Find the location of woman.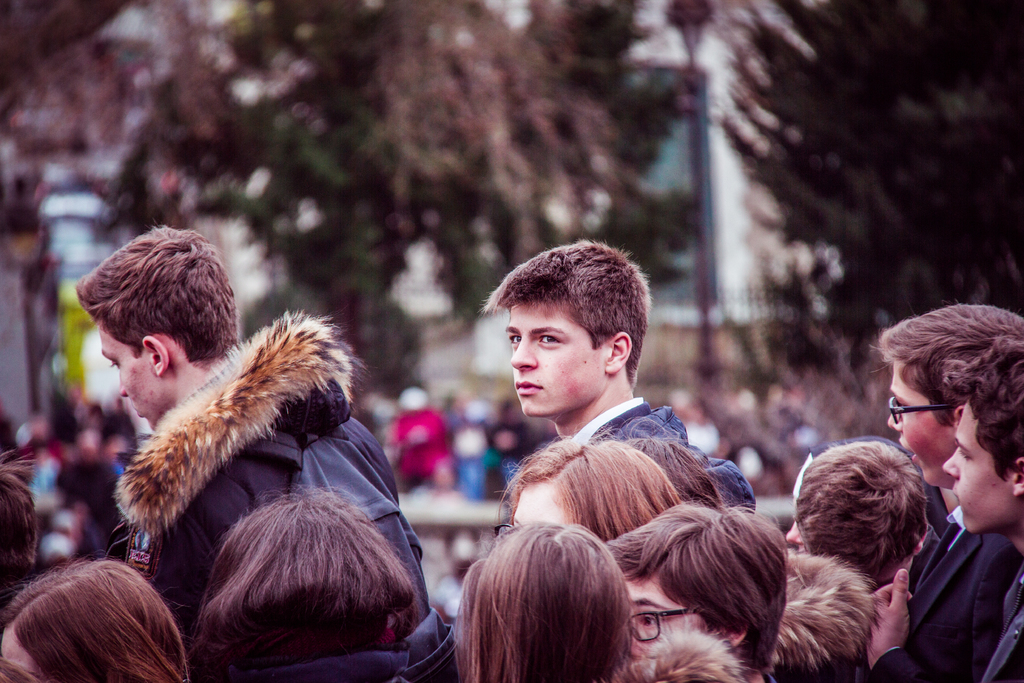
Location: <box>445,518,635,682</box>.
